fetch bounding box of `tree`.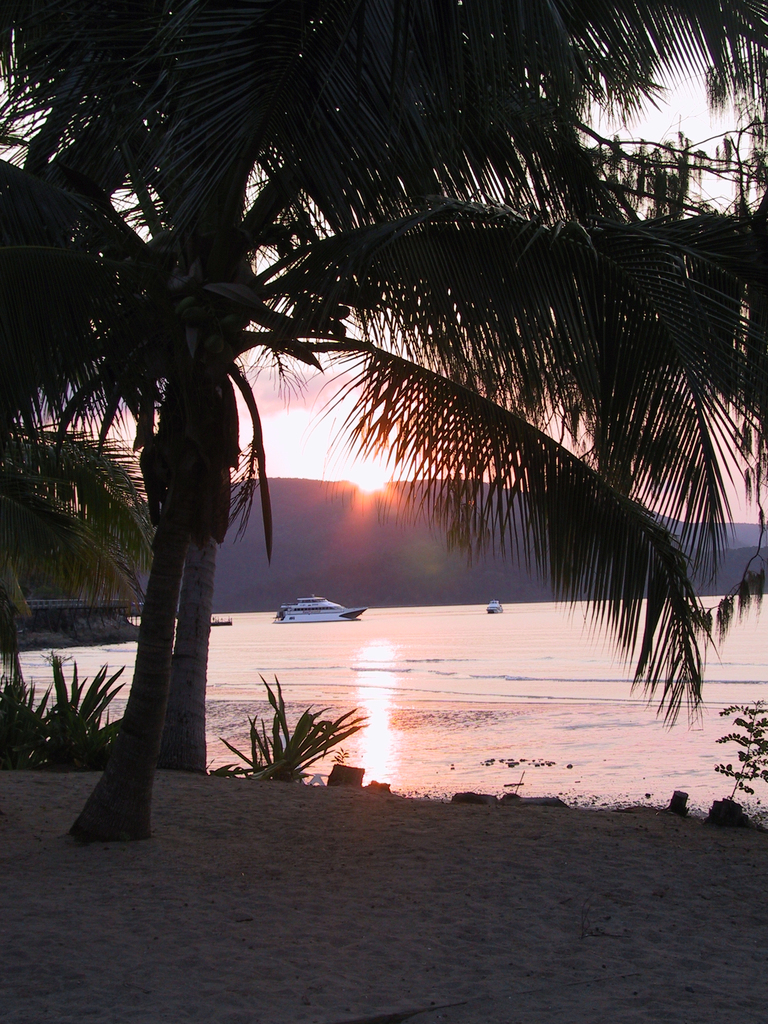
Bbox: rect(8, 3, 755, 862).
